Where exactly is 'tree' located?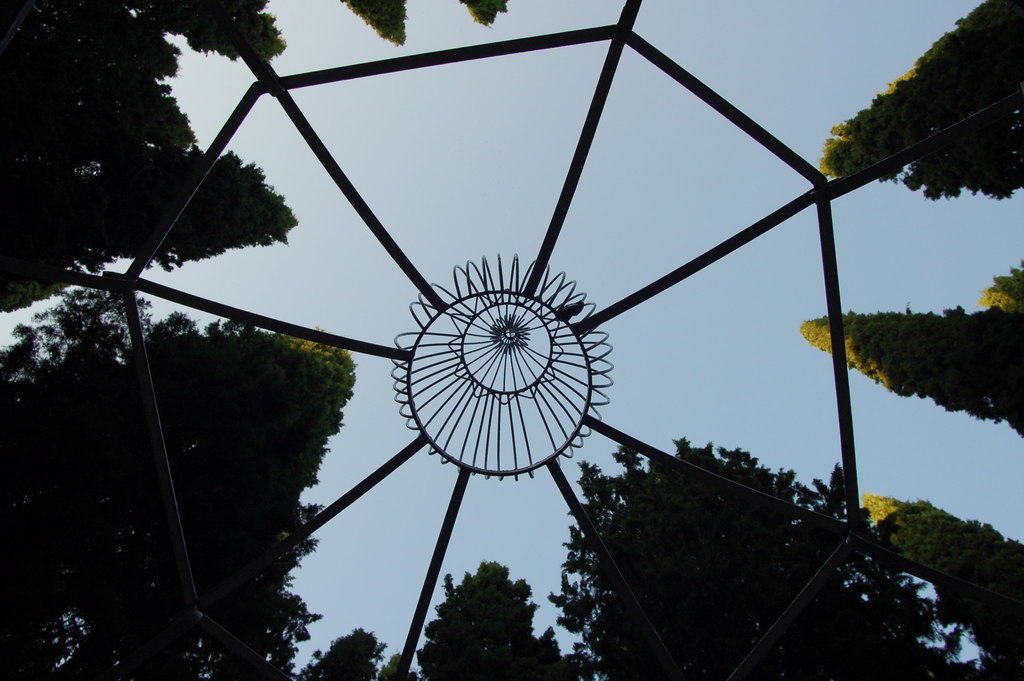
Its bounding box is <bbox>0, 281, 362, 680</bbox>.
